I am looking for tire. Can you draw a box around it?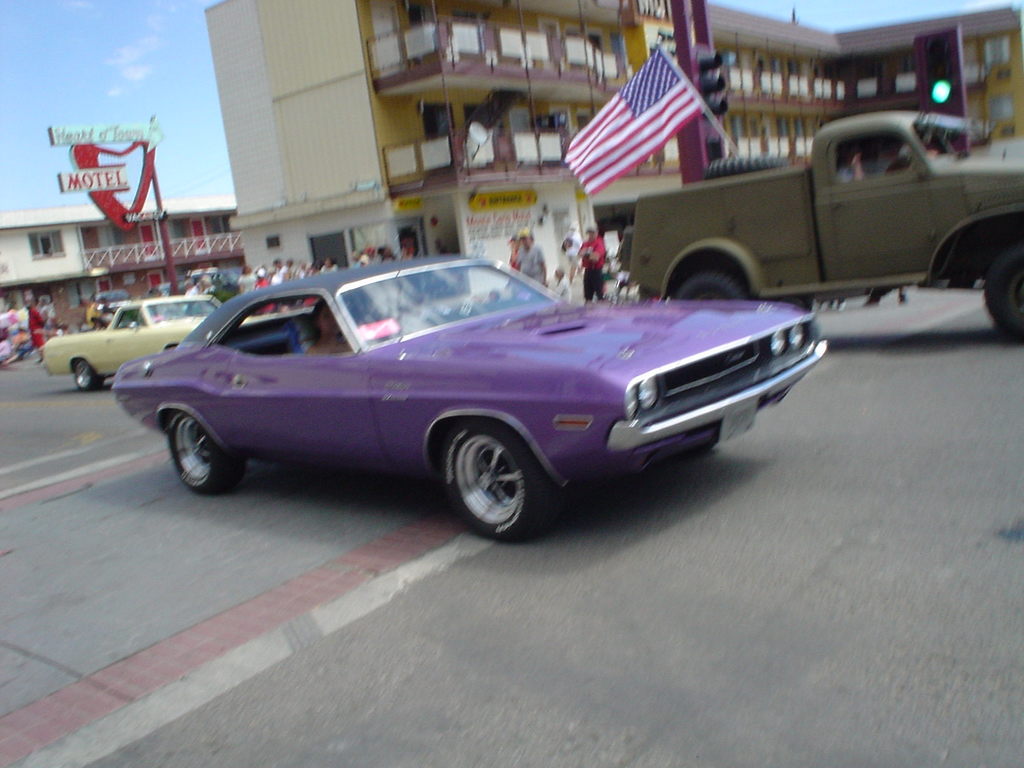
Sure, the bounding box is (x1=676, y1=271, x2=745, y2=301).
